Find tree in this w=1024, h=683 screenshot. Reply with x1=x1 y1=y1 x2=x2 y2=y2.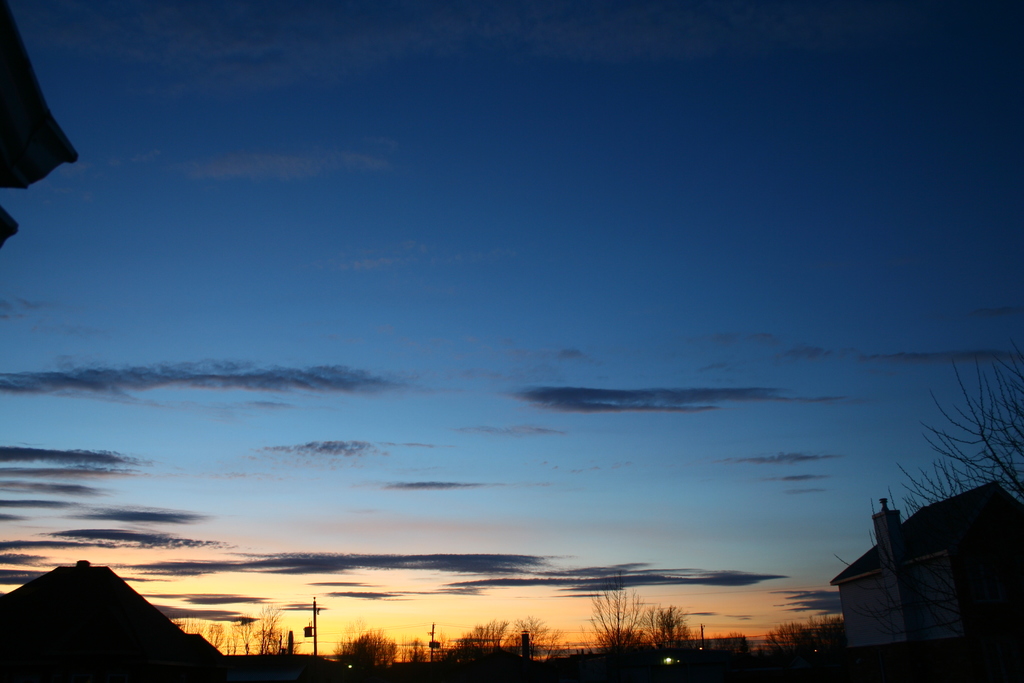
x1=582 y1=575 x2=707 y2=653.
